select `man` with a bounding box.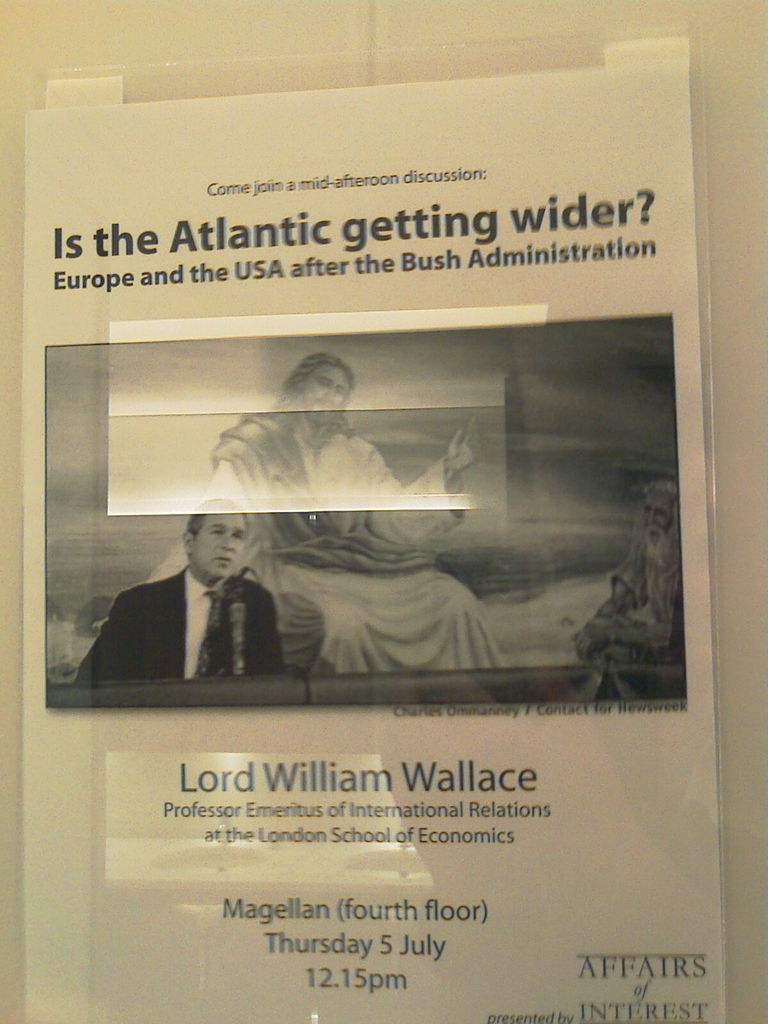
left=202, top=347, right=511, bottom=669.
